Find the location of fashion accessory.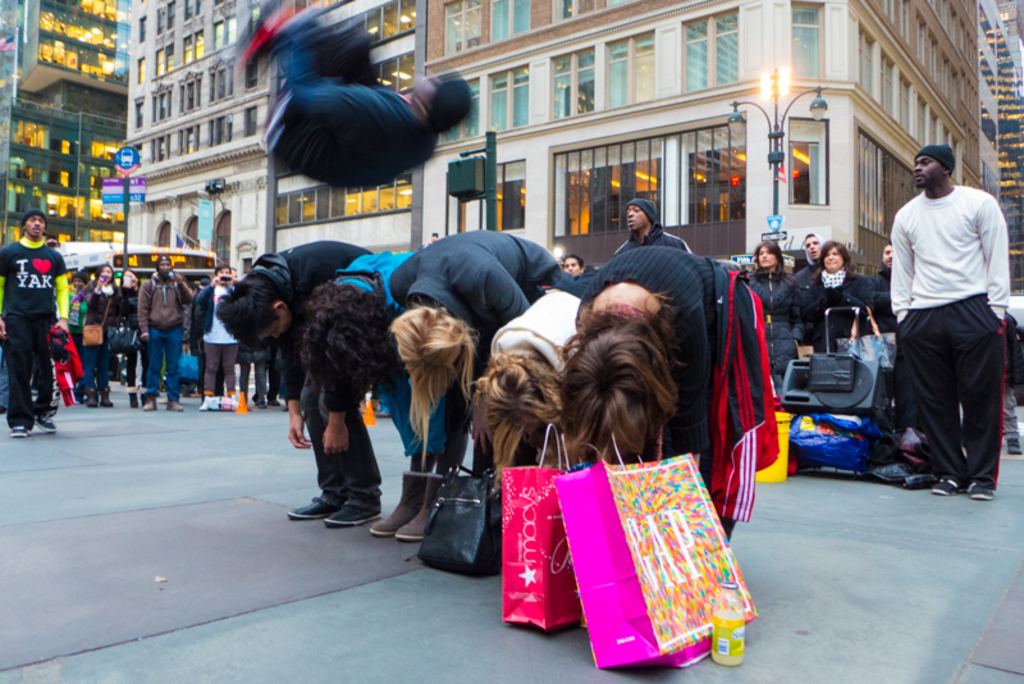
Location: (324,503,384,525).
